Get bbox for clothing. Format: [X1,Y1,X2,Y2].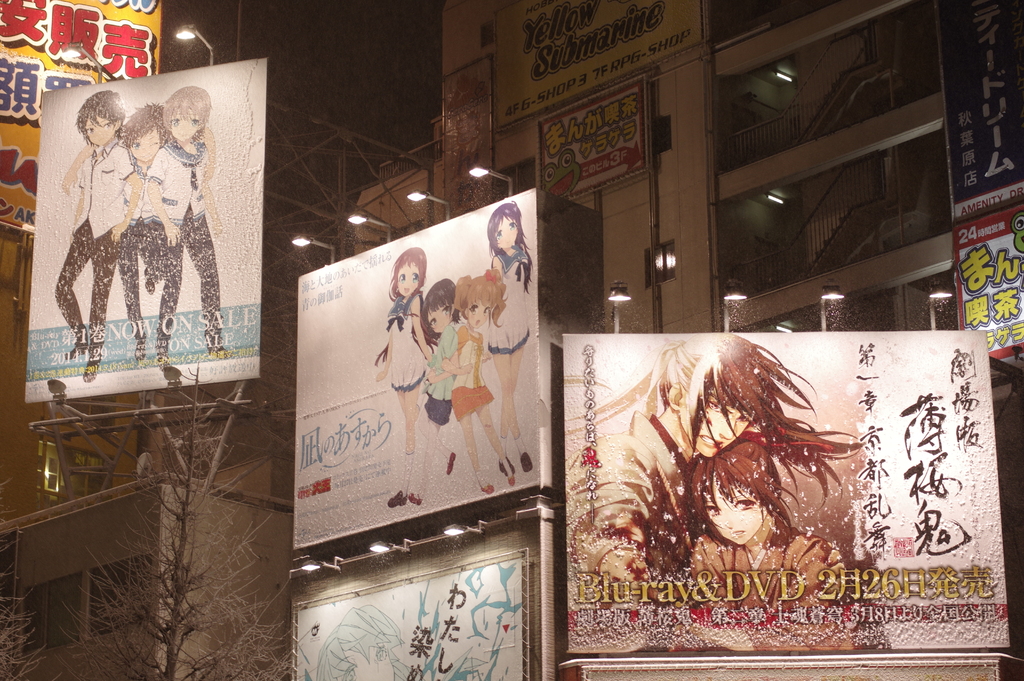
[388,284,431,397].
